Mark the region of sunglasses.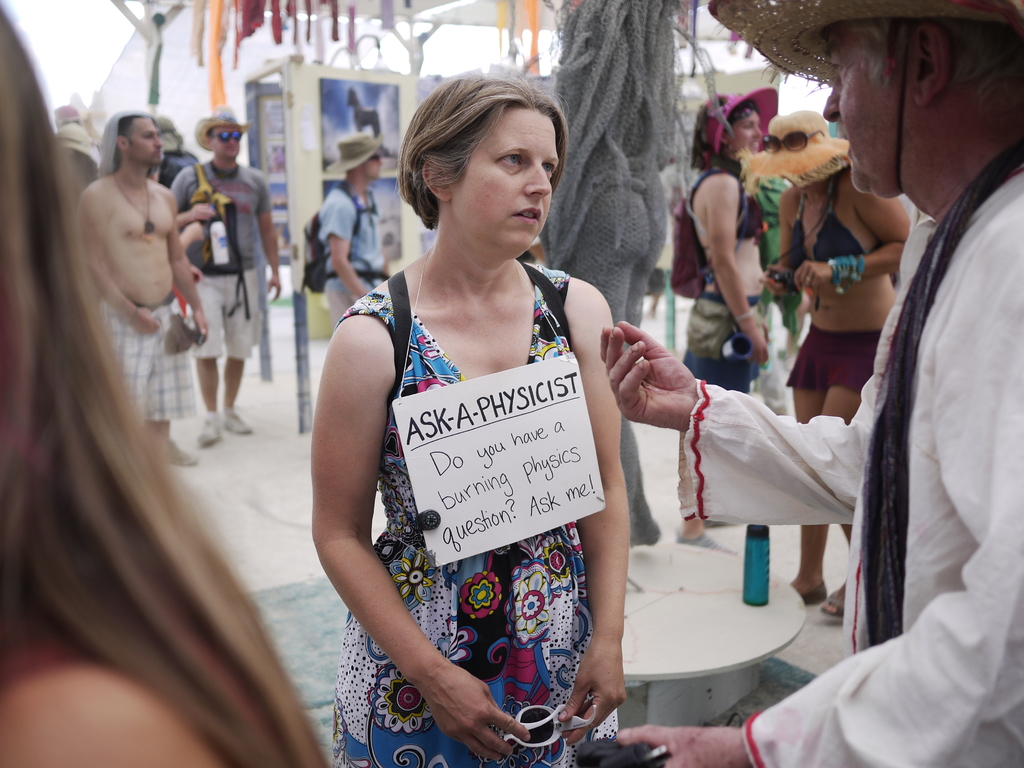
Region: rect(505, 703, 597, 748).
